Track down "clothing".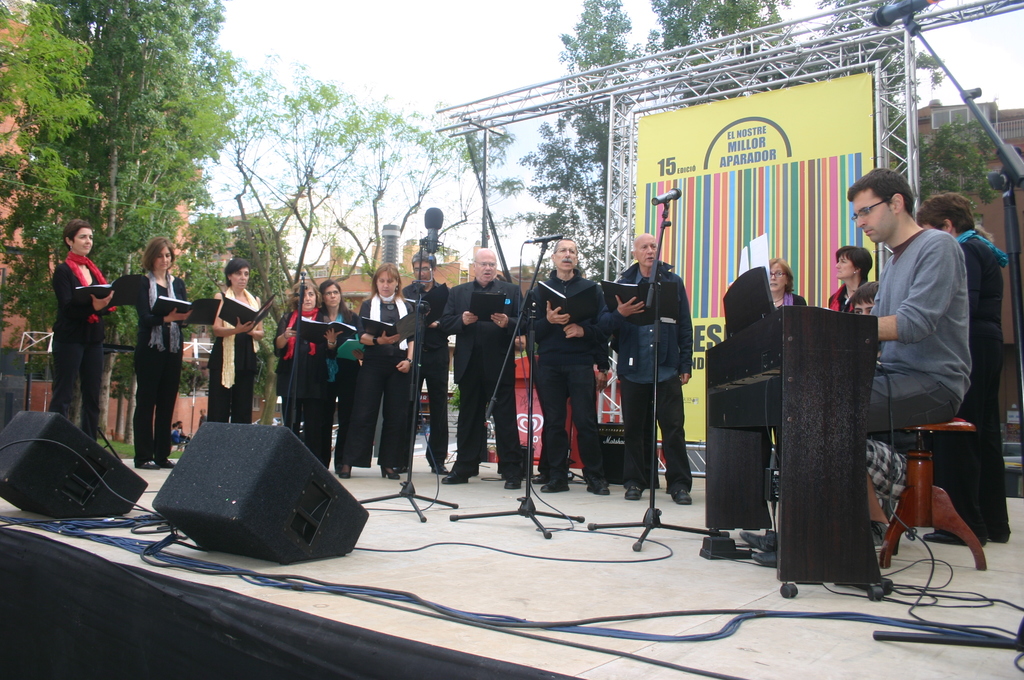
Tracked to select_region(403, 282, 452, 455).
